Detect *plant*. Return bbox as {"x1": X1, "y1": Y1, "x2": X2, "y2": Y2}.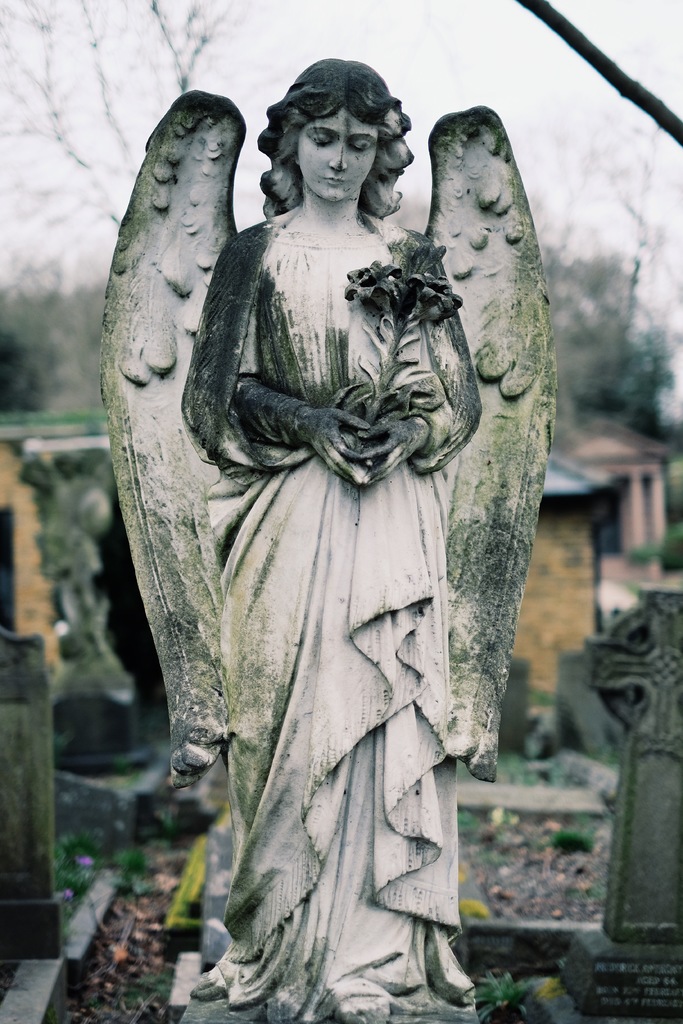
{"x1": 588, "y1": 744, "x2": 625, "y2": 779}.
